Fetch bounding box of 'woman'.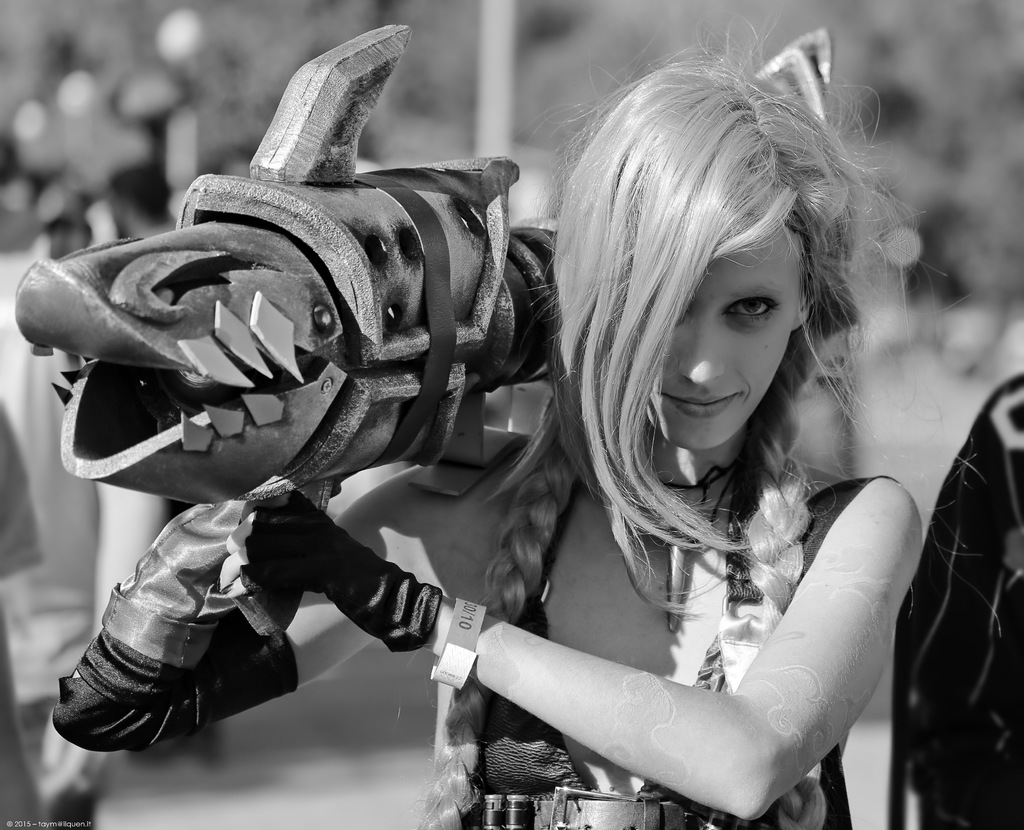
Bbox: (x1=442, y1=27, x2=937, y2=829).
